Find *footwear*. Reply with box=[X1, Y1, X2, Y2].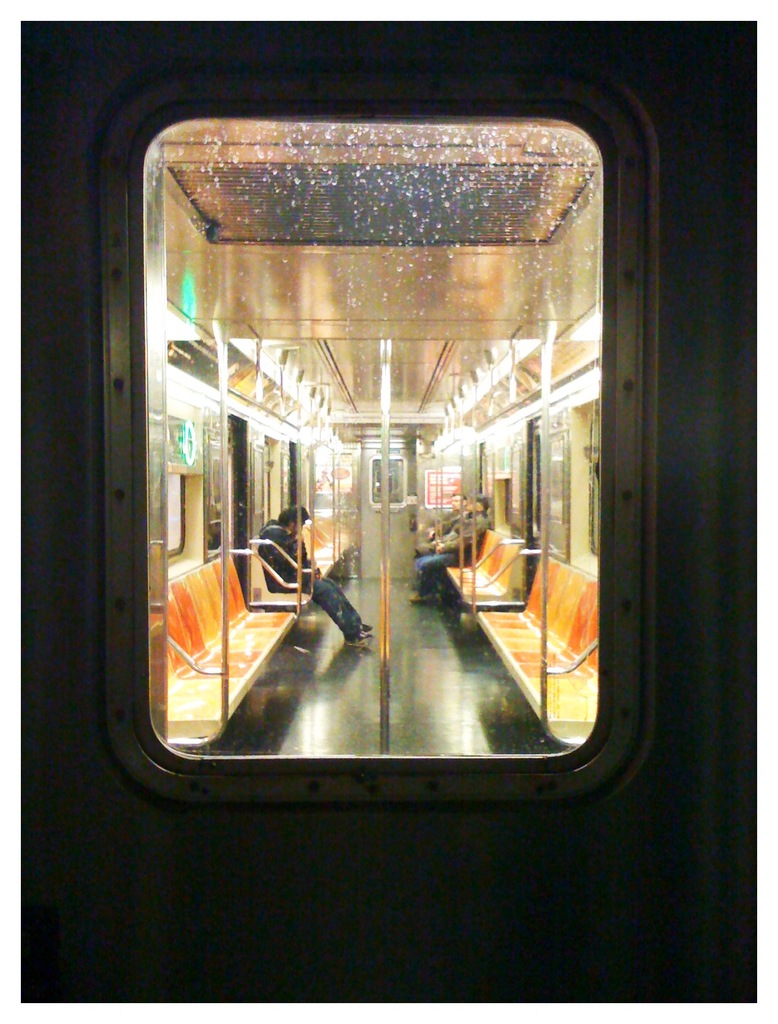
box=[348, 636, 369, 641].
